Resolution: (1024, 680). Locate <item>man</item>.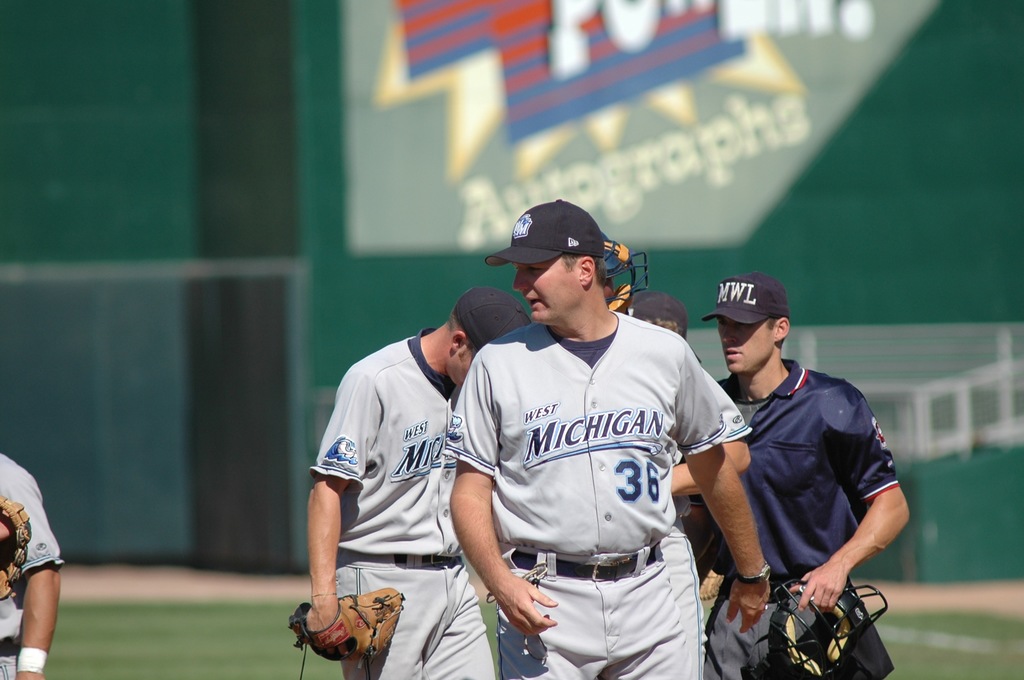
[x1=439, y1=194, x2=777, y2=679].
